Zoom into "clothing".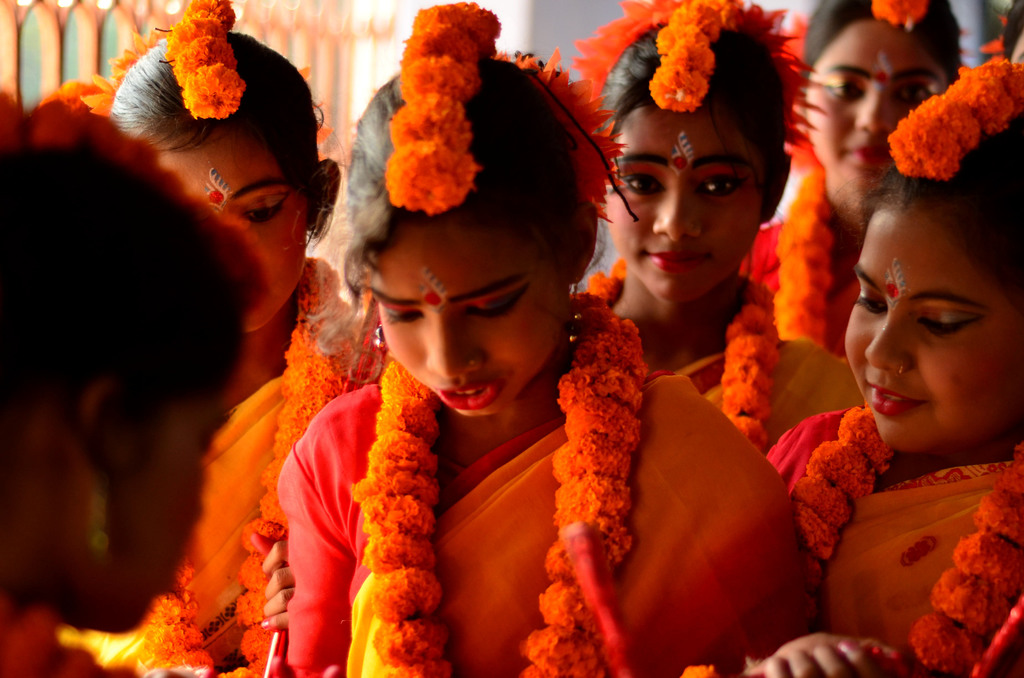
Zoom target: <region>683, 327, 868, 467</region>.
